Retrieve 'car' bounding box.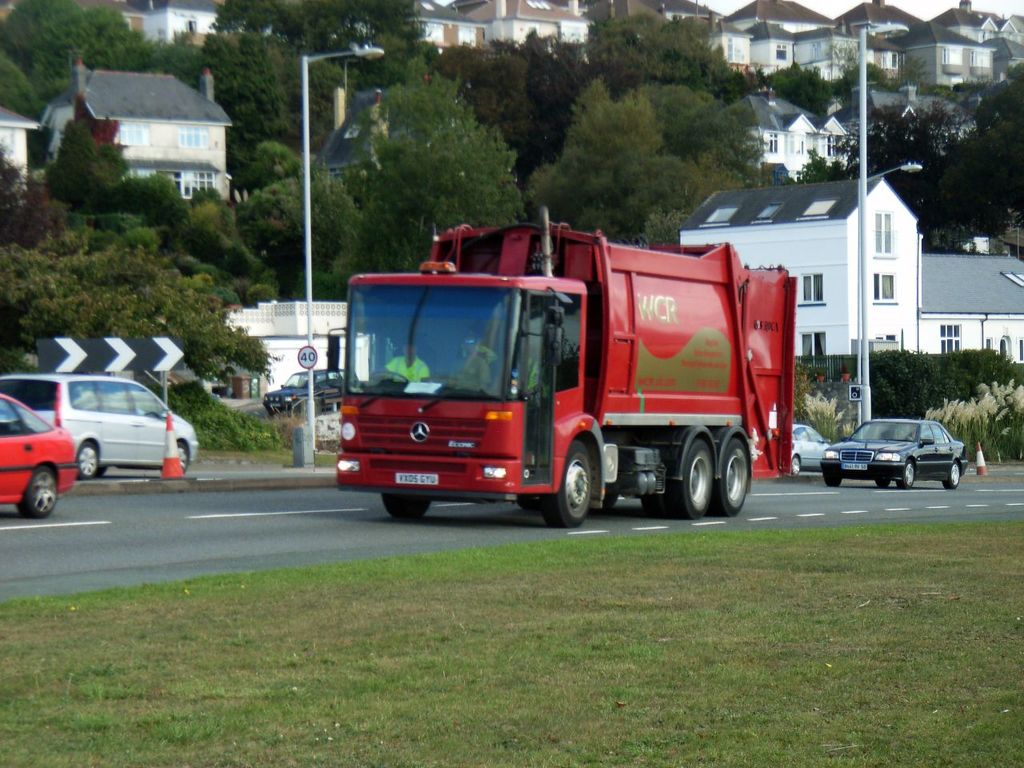
Bounding box: 0:386:82:518.
